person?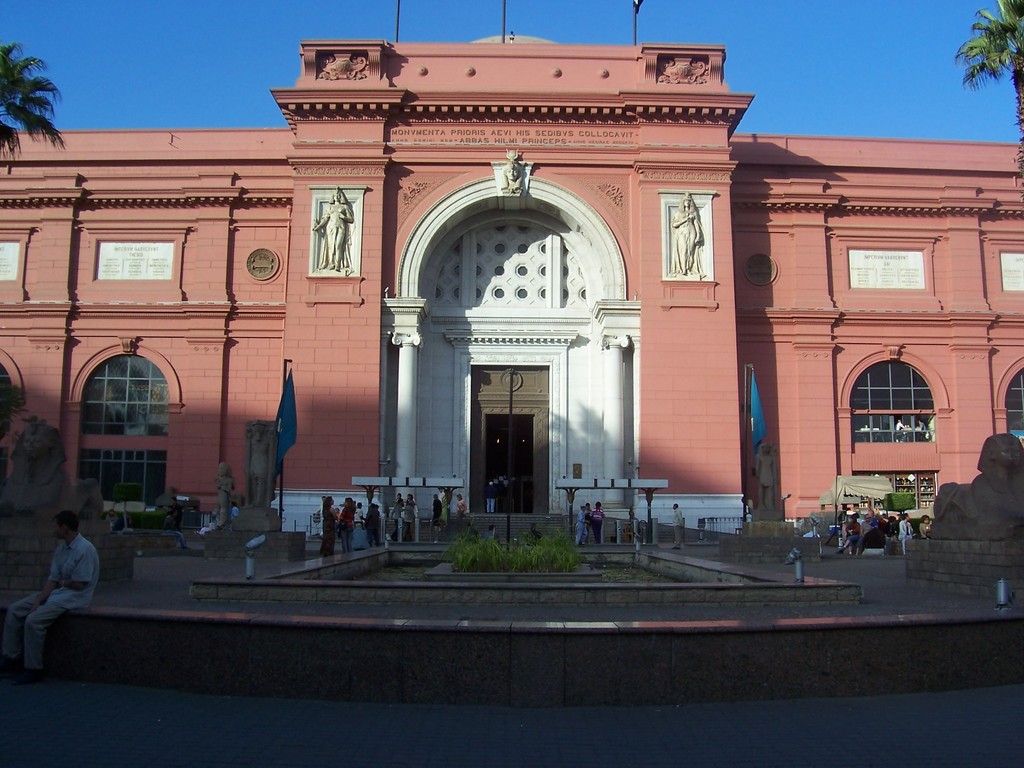
[x1=339, y1=495, x2=351, y2=554]
